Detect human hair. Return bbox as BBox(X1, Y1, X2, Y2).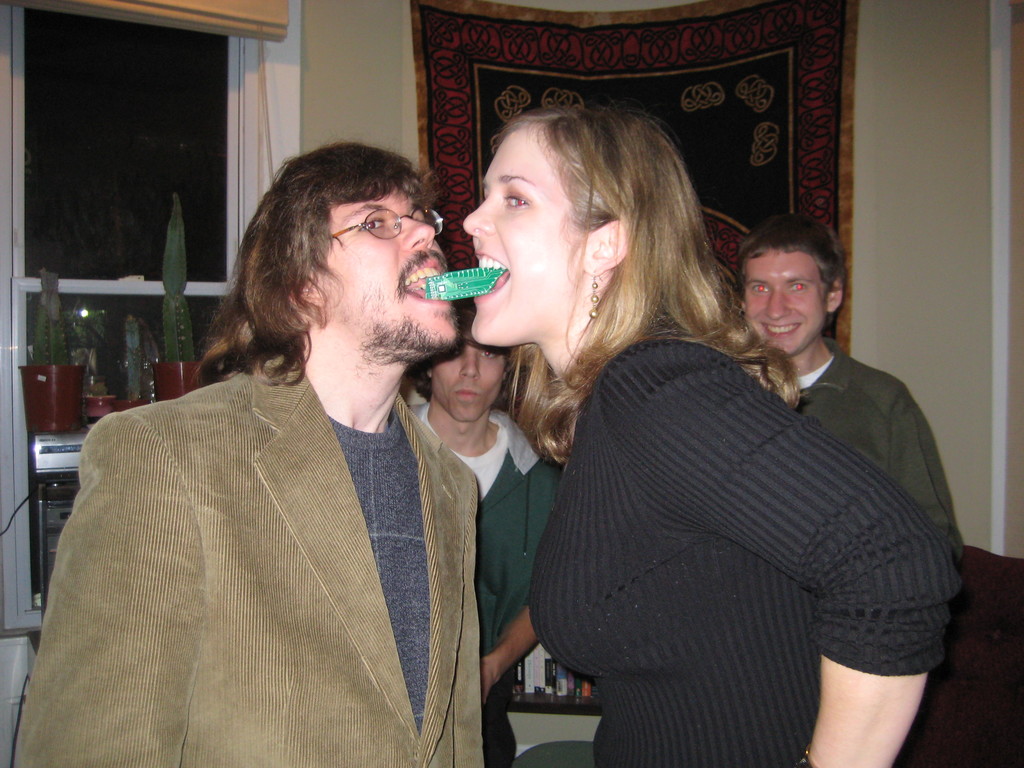
BBox(492, 100, 801, 465).
